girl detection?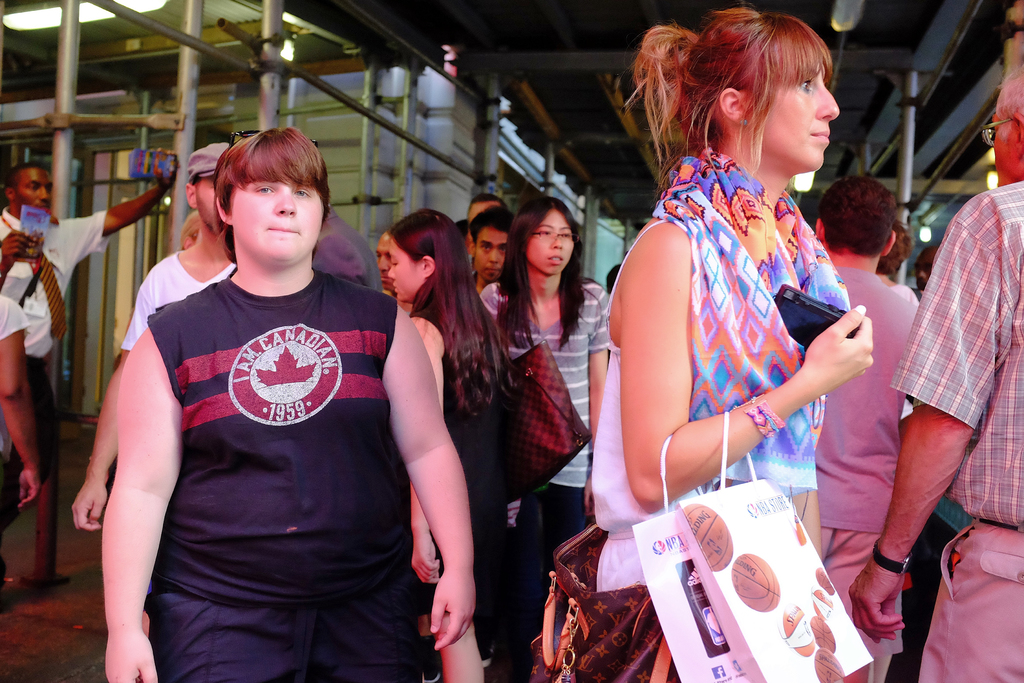
<region>484, 193, 610, 557</region>
